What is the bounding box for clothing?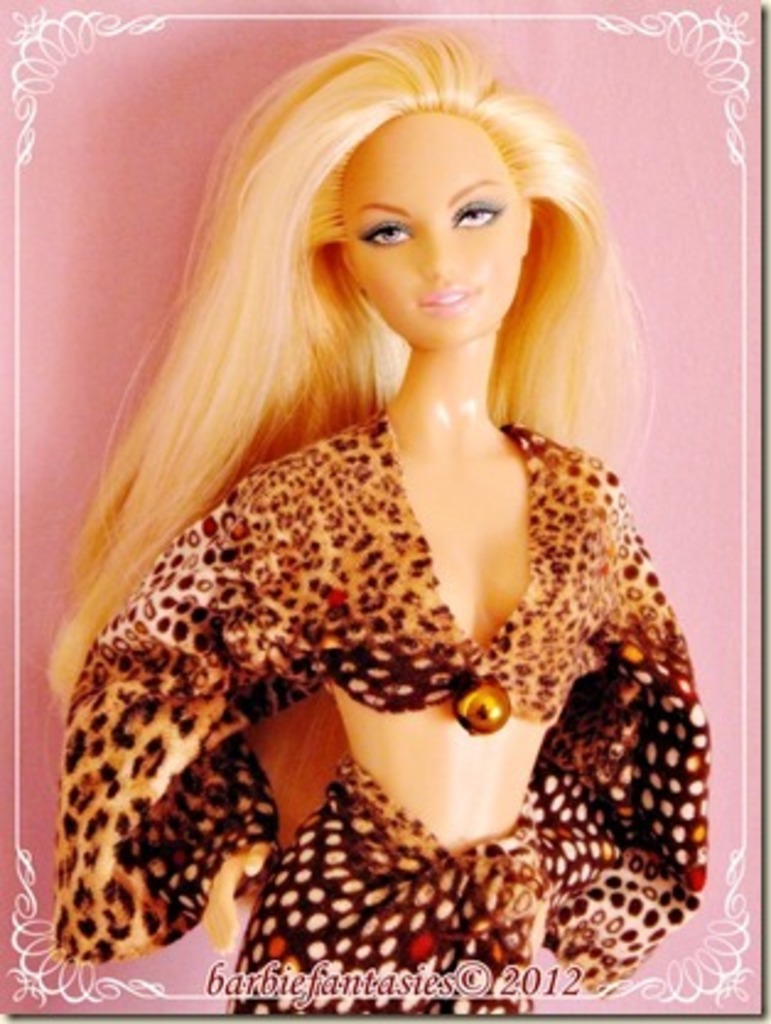
<bbox>155, 467, 754, 975</bbox>.
